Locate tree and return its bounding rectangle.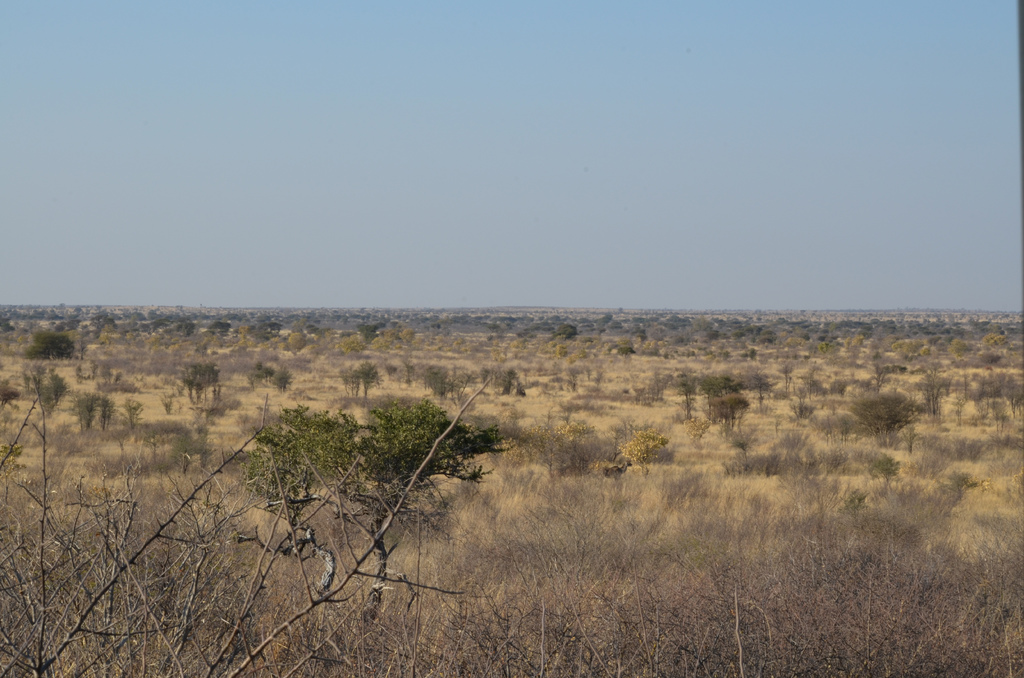
(917,375,948,419).
